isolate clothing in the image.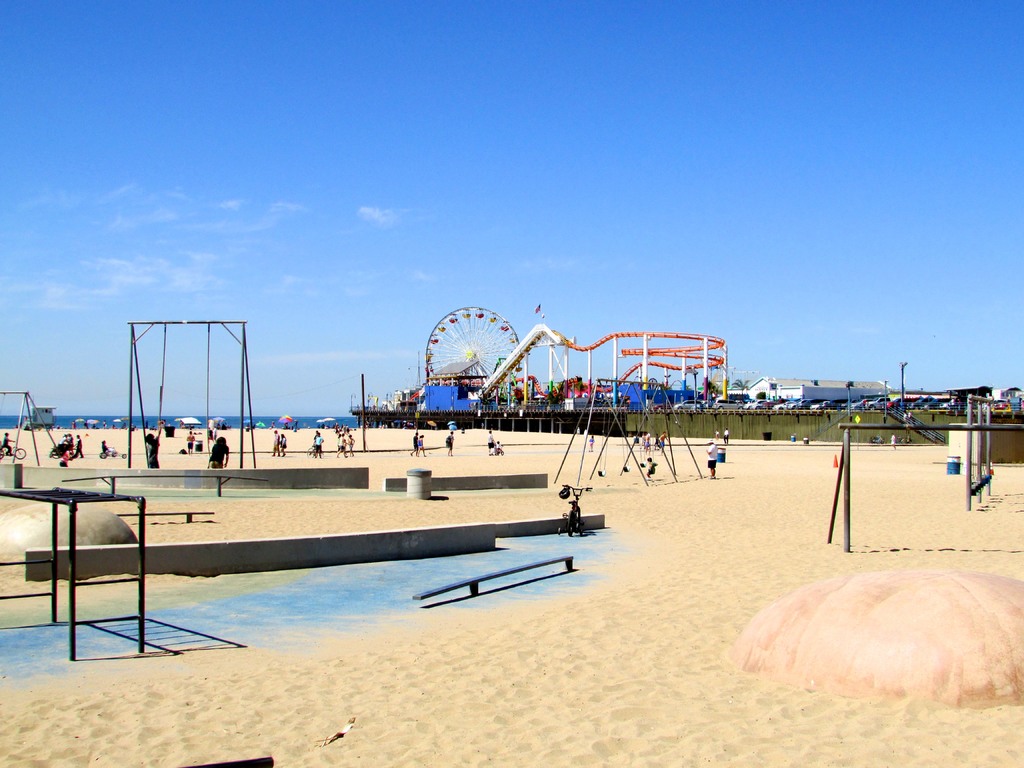
Isolated region: 446 435 452 449.
